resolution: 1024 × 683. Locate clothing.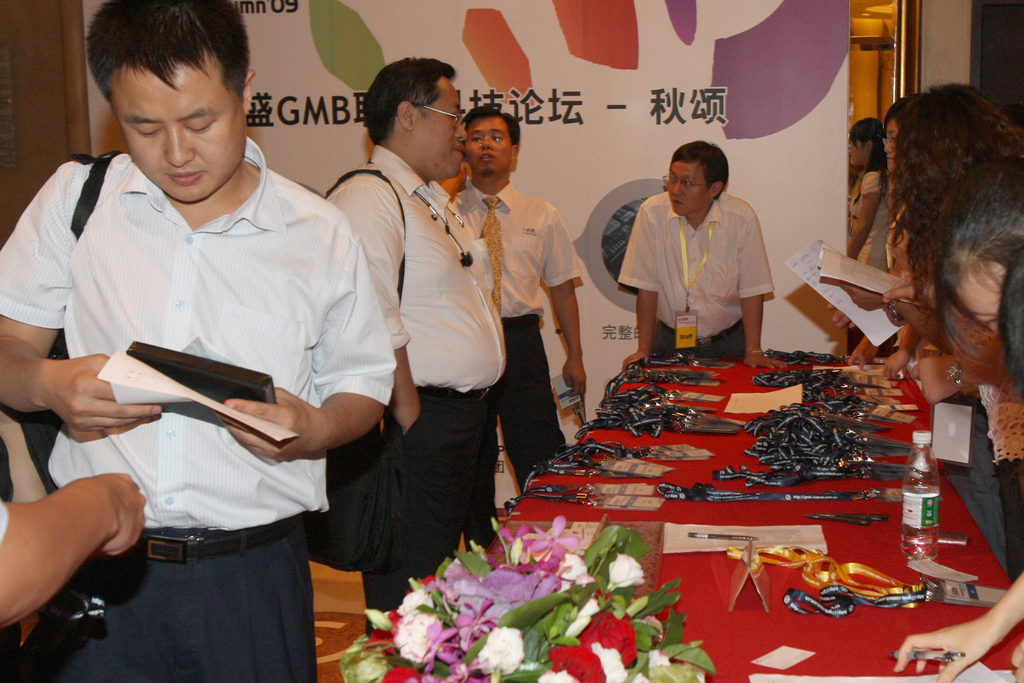
bbox=[849, 167, 893, 274].
